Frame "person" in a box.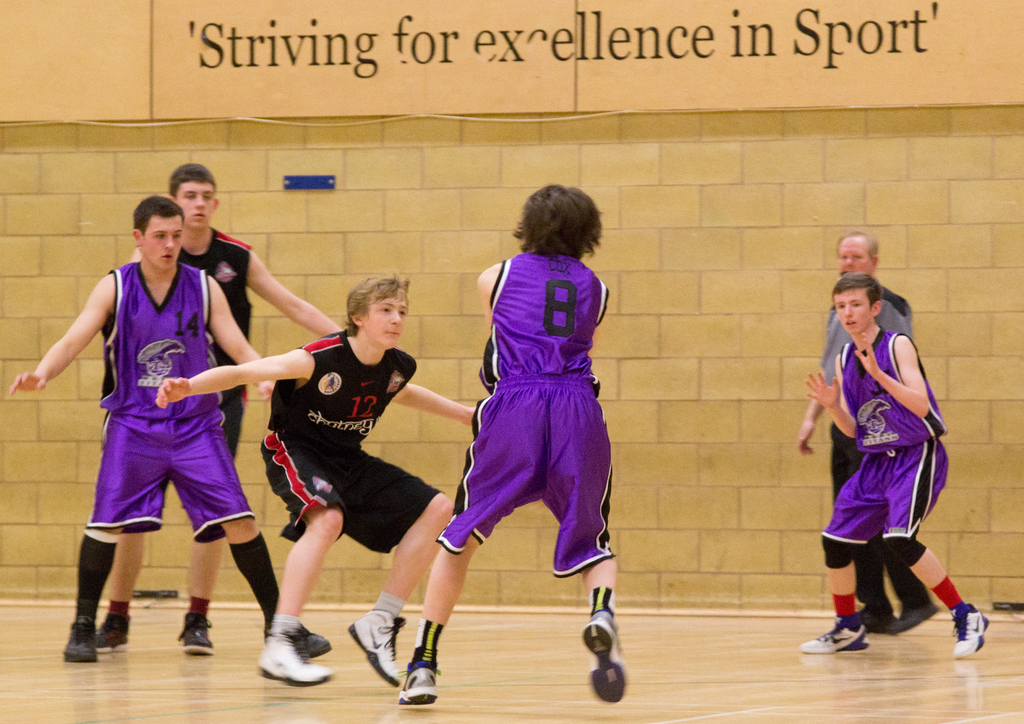
799:273:993:662.
